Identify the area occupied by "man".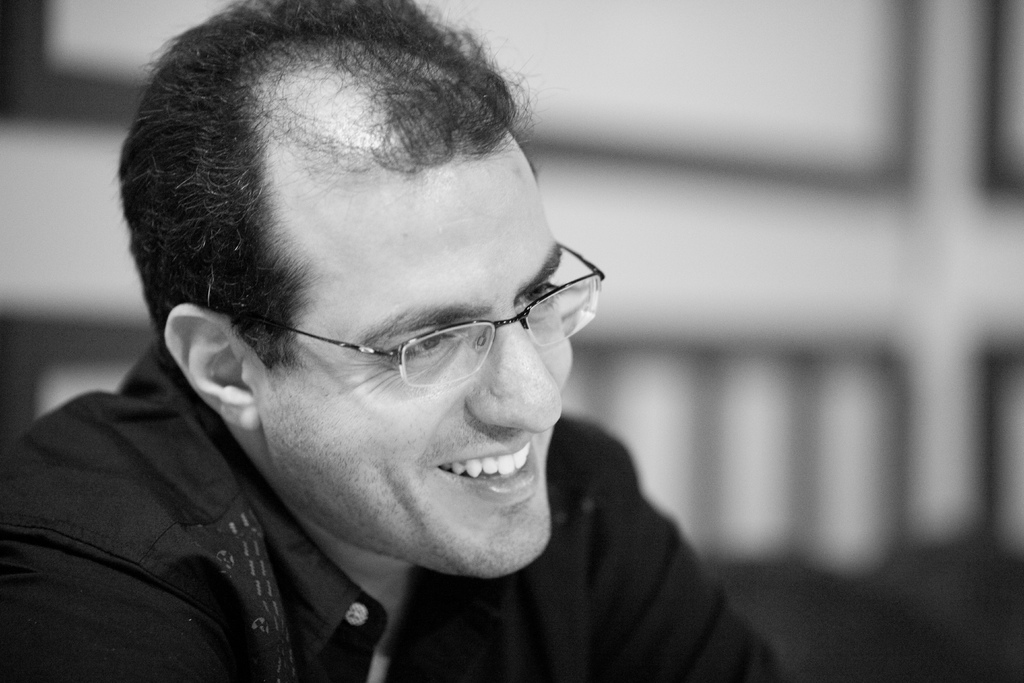
Area: <region>8, 23, 773, 677</region>.
